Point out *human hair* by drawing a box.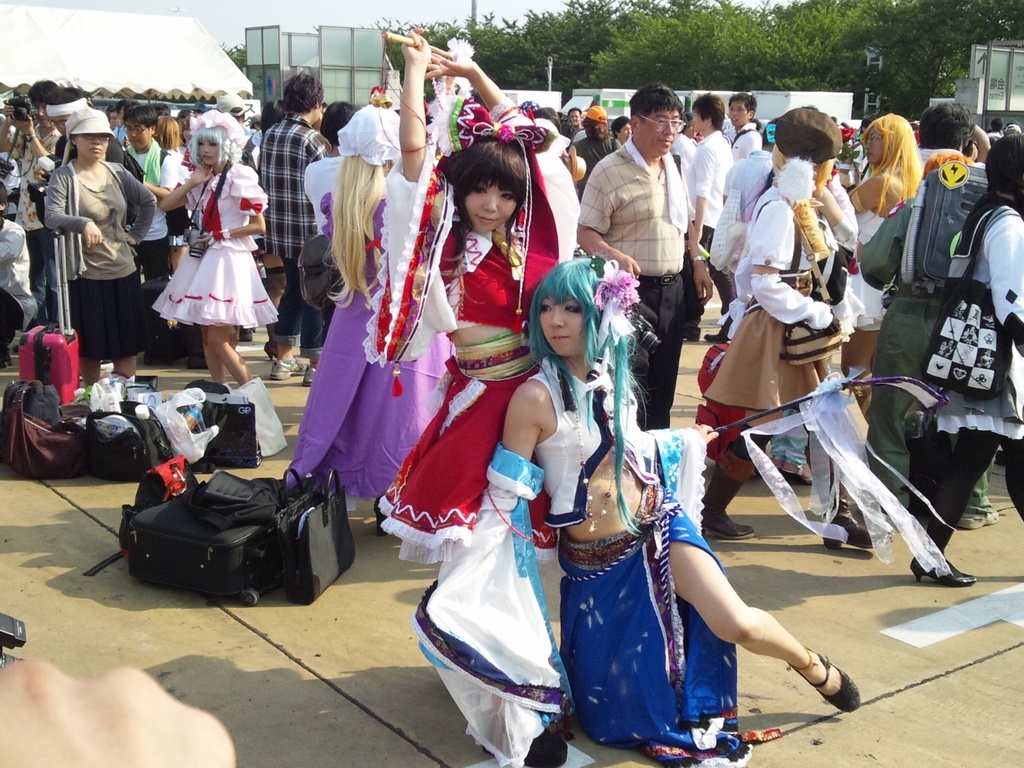
695:90:727:127.
